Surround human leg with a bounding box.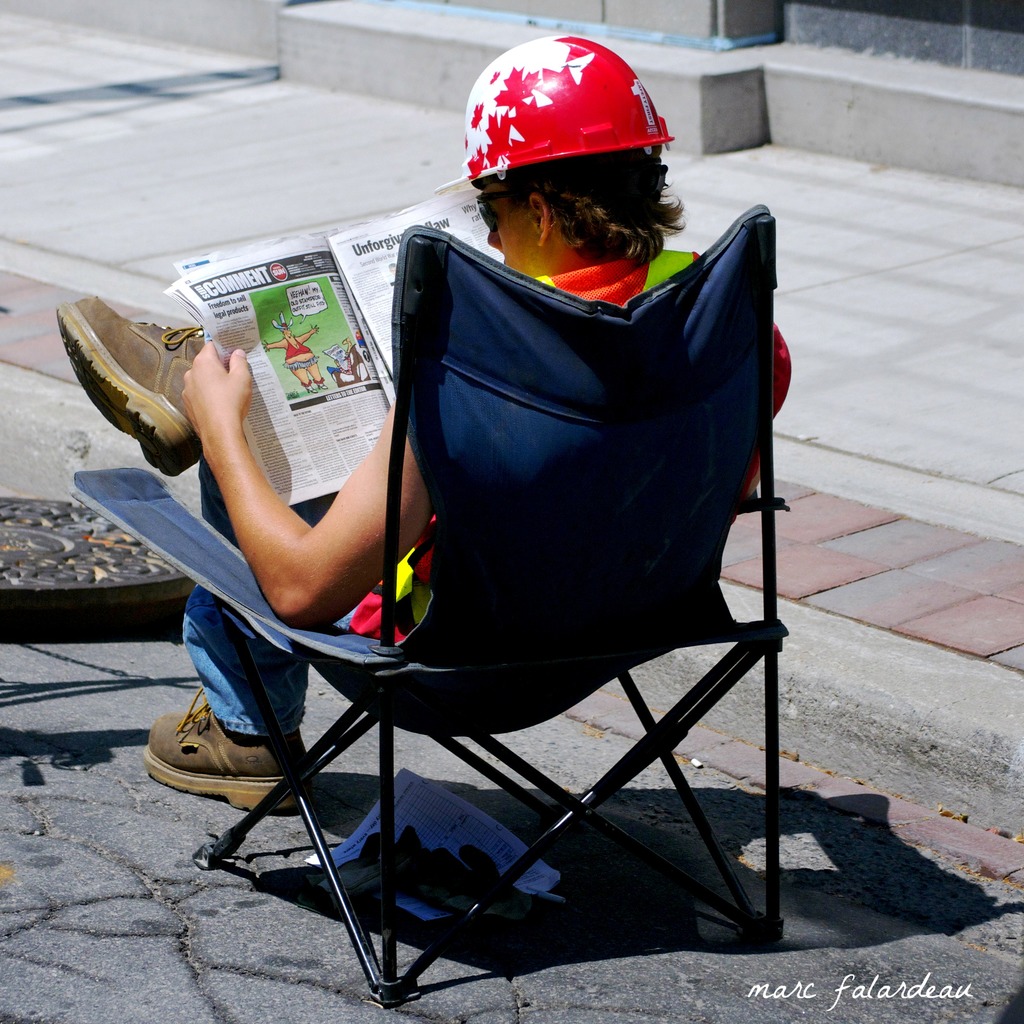
{"x1": 141, "y1": 458, "x2": 360, "y2": 817}.
